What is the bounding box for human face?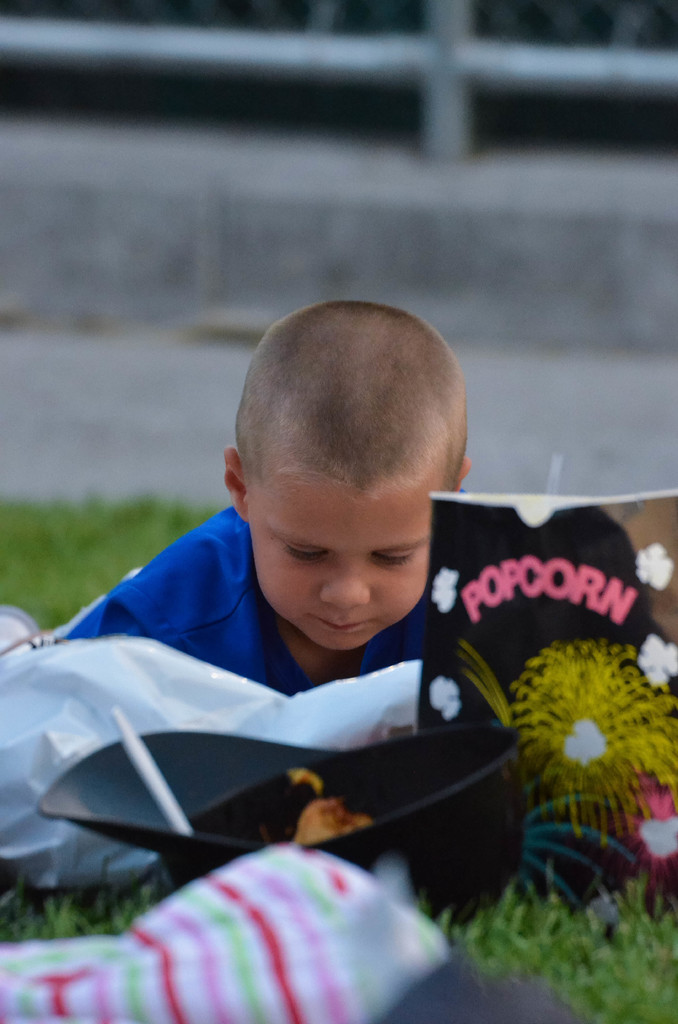
bbox=[252, 499, 430, 652].
